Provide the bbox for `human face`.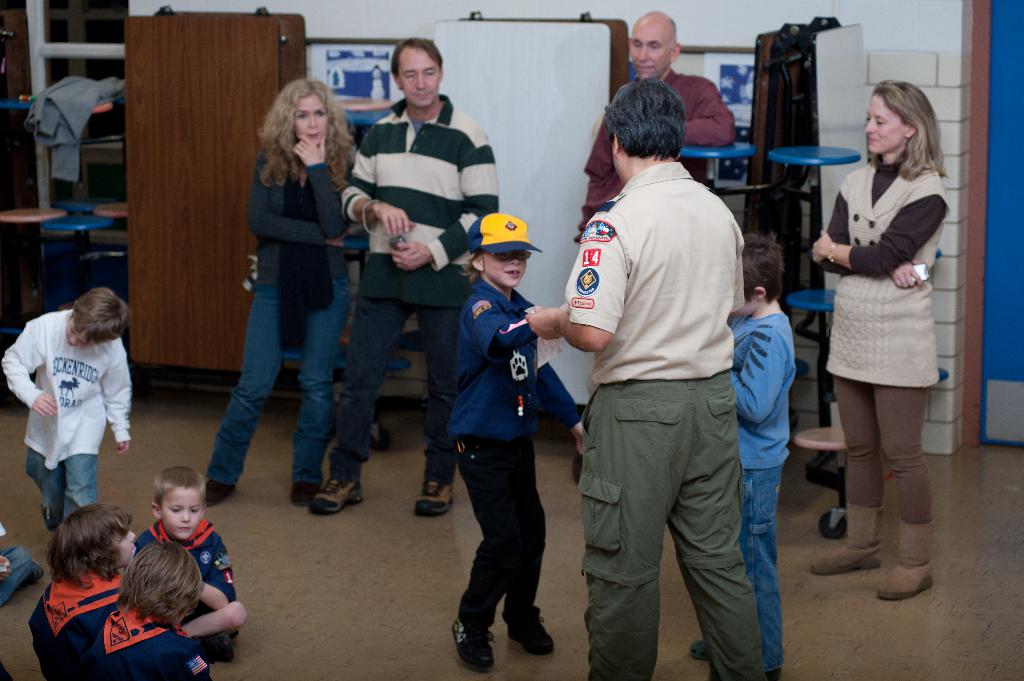
rect(66, 315, 95, 350).
